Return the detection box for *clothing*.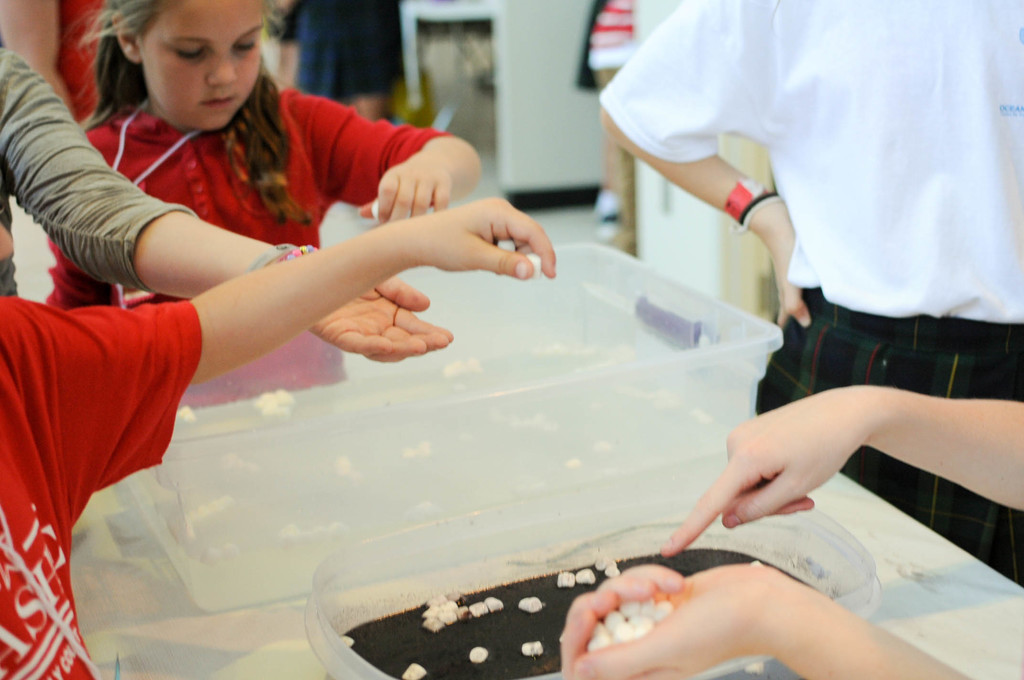
rect(0, 43, 197, 288).
